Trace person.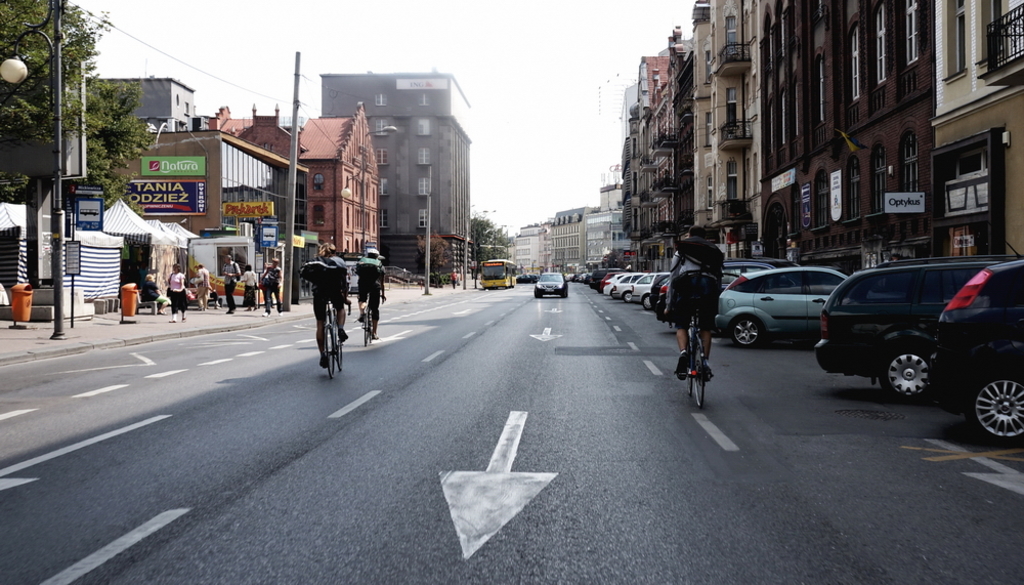
Traced to <box>243,262,258,314</box>.
